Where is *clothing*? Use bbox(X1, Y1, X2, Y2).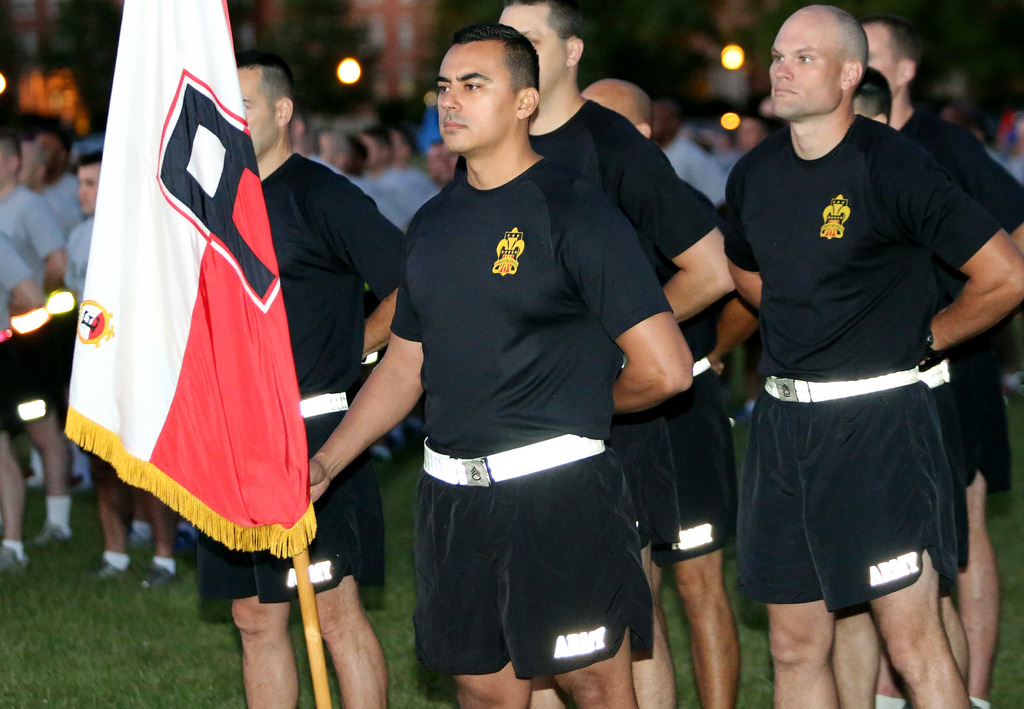
bbox(448, 89, 713, 550).
